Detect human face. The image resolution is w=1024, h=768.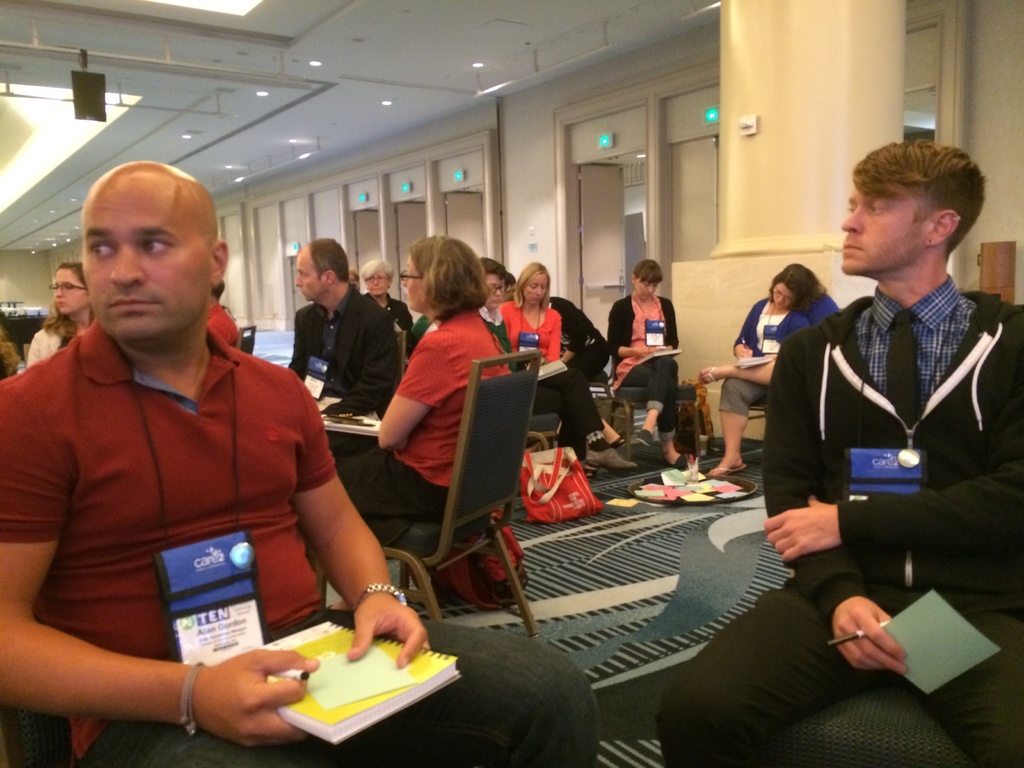
365/275/386/295.
